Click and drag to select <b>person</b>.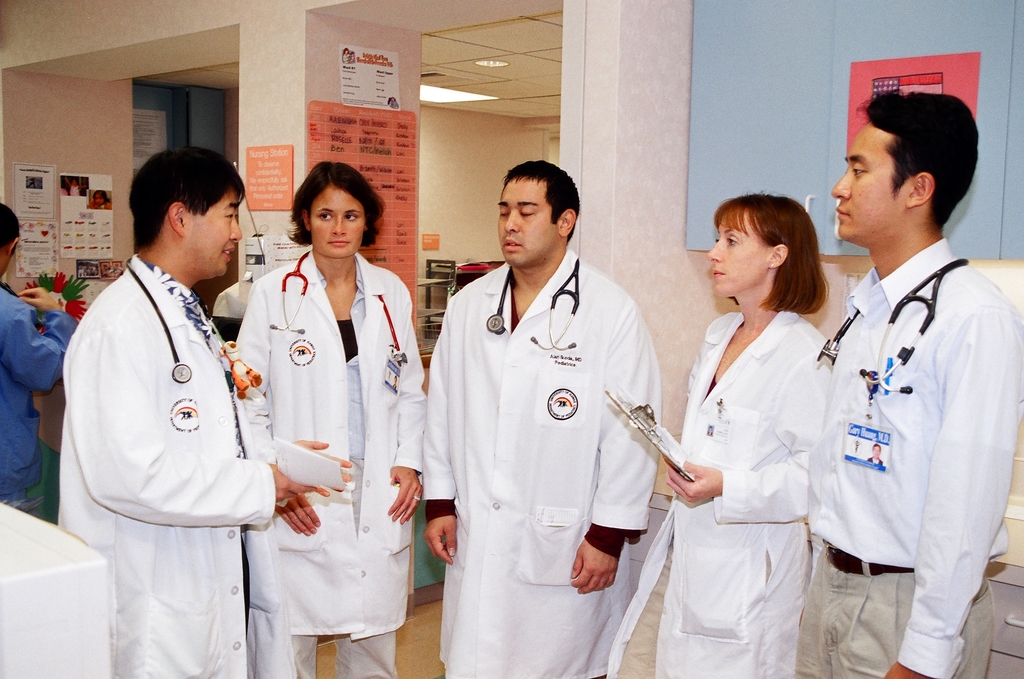
Selection: detection(343, 48, 349, 65).
